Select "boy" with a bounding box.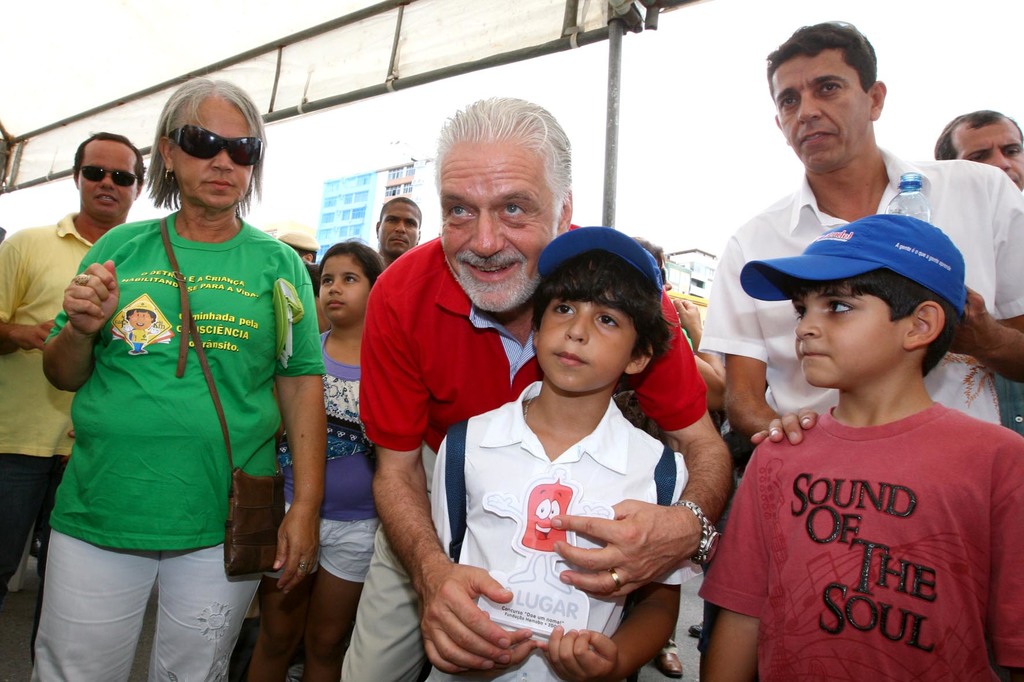
Rect(697, 209, 1023, 681).
